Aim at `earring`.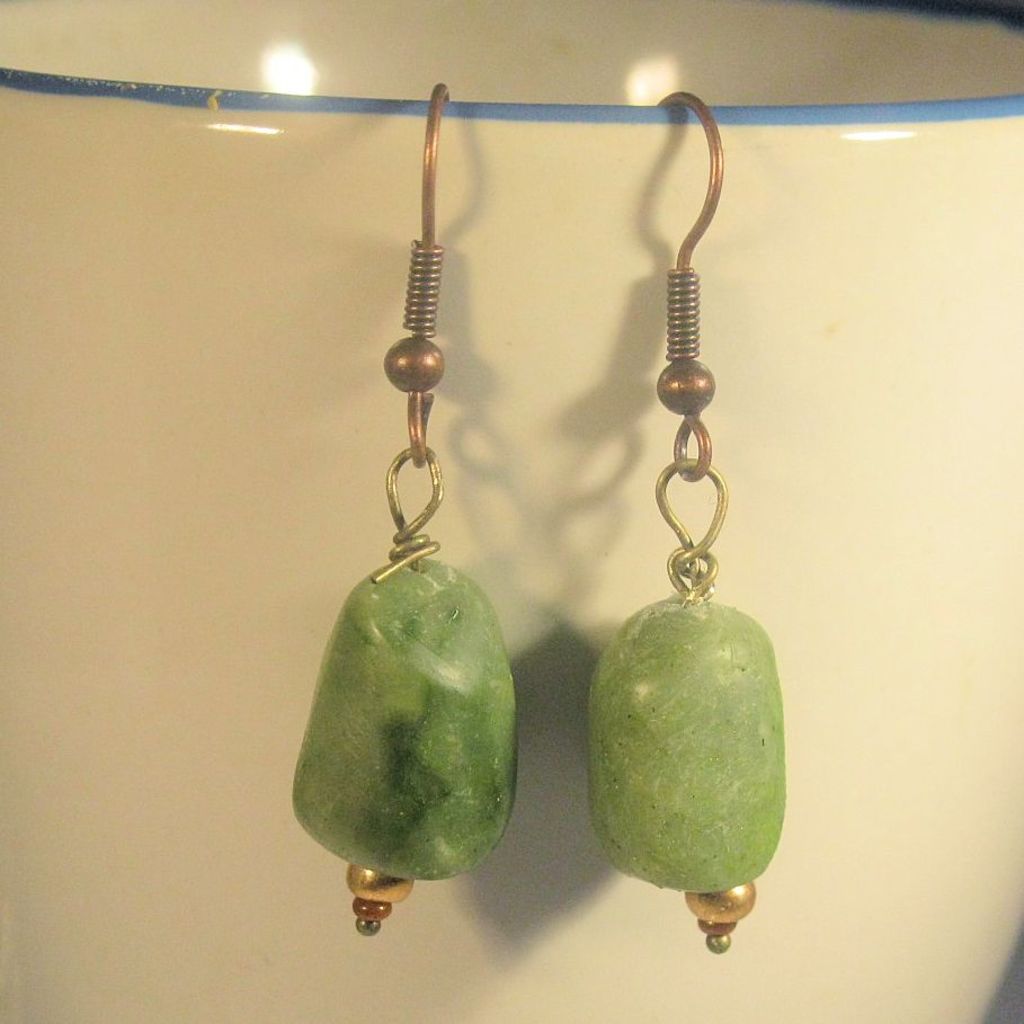
Aimed at [left=287, top=77, right=522, bottom=943].
